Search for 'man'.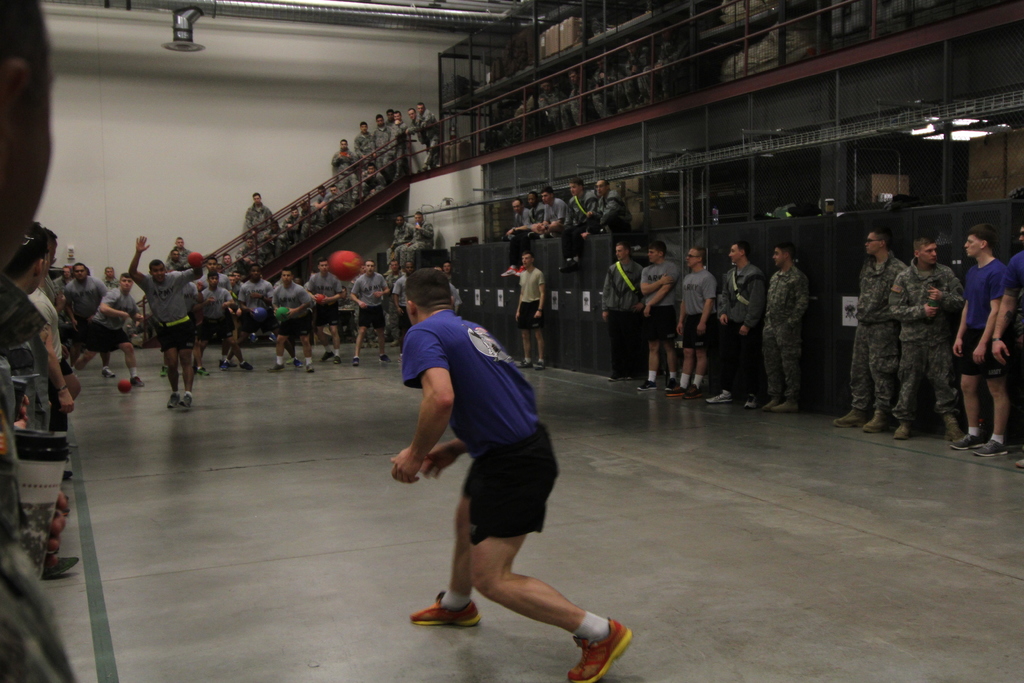
Found at [387, 258, 404, 286].
